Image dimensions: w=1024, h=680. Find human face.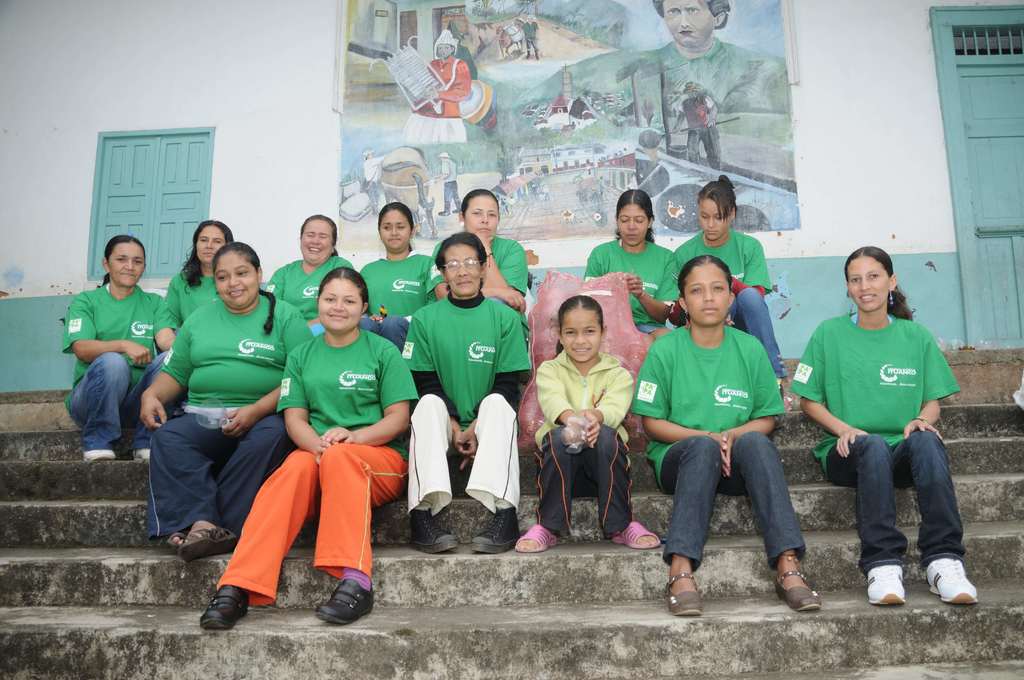
l=687, t=263, r=733, b=327.
